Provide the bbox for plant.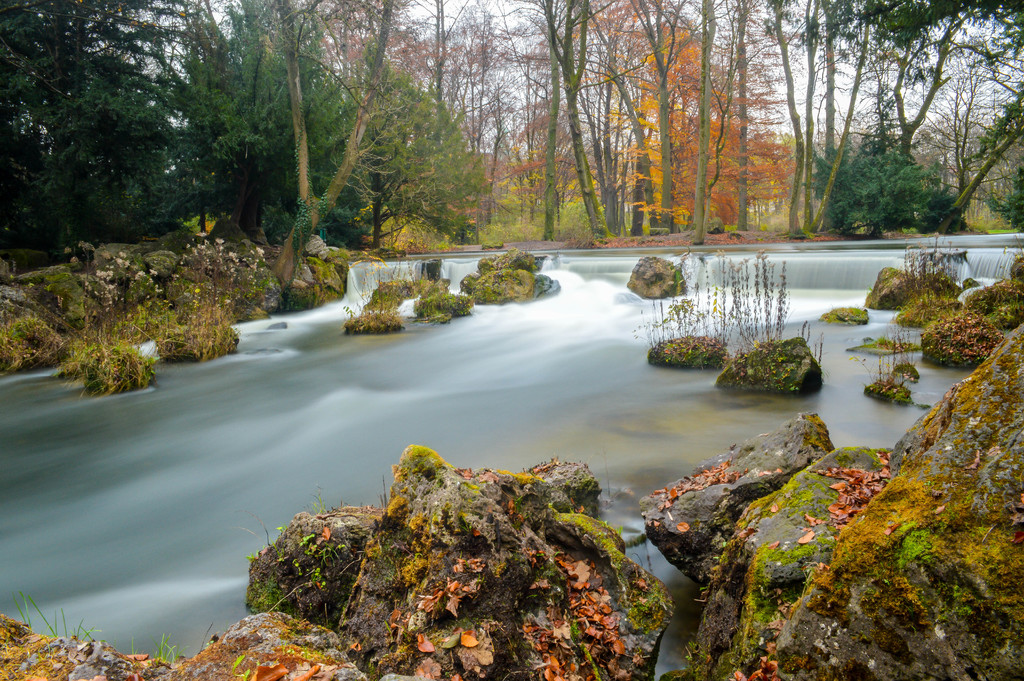
bbox=(986, 168, 1023, 224).
